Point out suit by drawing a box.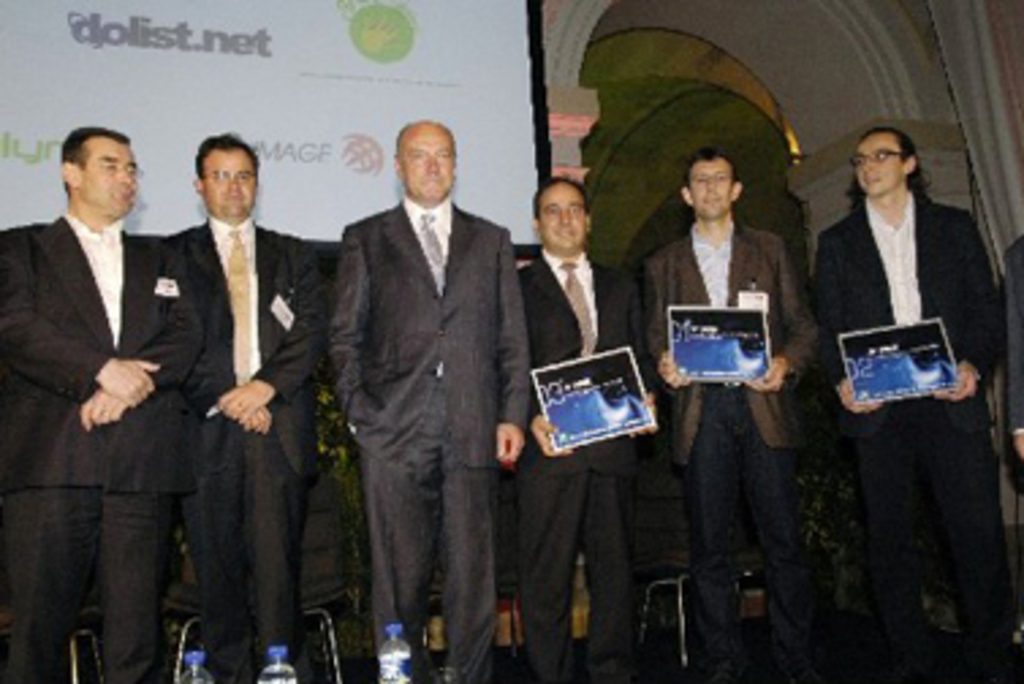
left=516, top=242, right=644, bottom=681.
